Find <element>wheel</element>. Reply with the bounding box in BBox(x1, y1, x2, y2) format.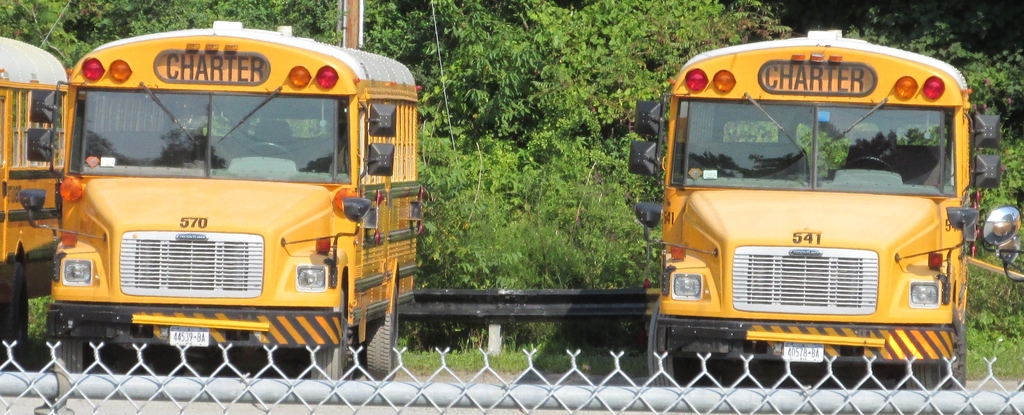
BBox(305, 286, 350, 386).
